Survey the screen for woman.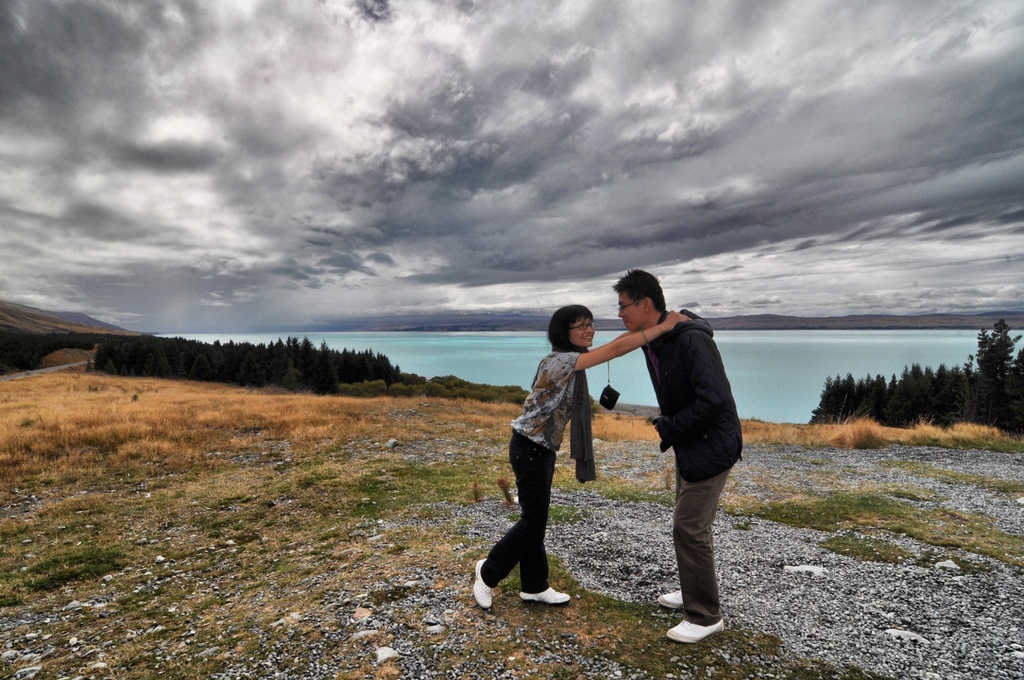
Survey found: x1=545, y1=284, x2=735, y2=621.
